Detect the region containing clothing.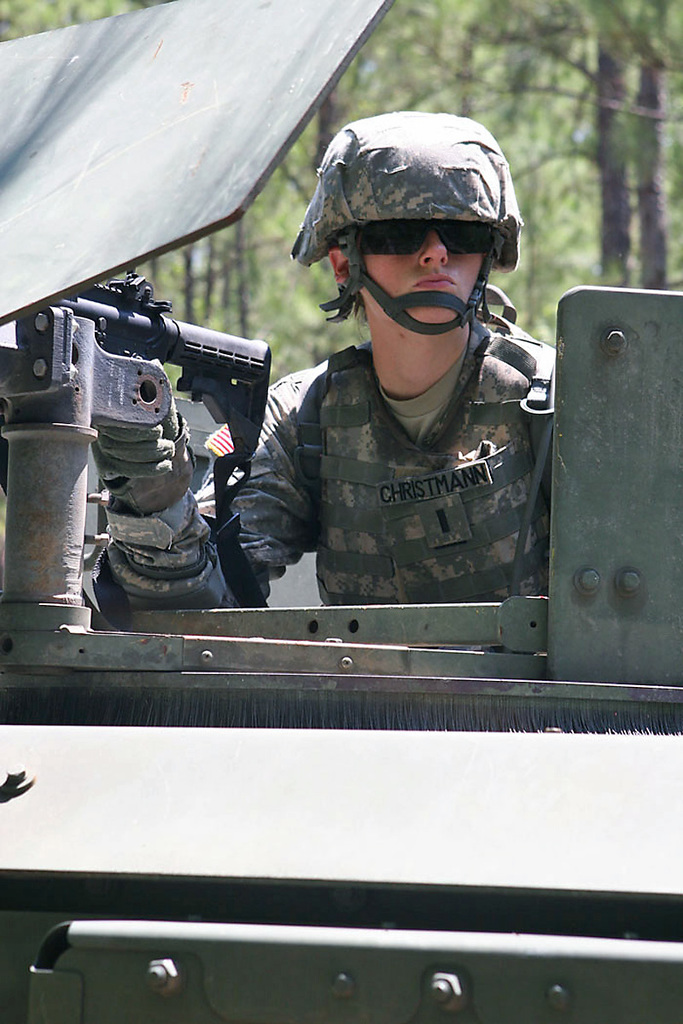
{"x1": 170, "y1": 282, "x2": 598, "y2": 620}.
